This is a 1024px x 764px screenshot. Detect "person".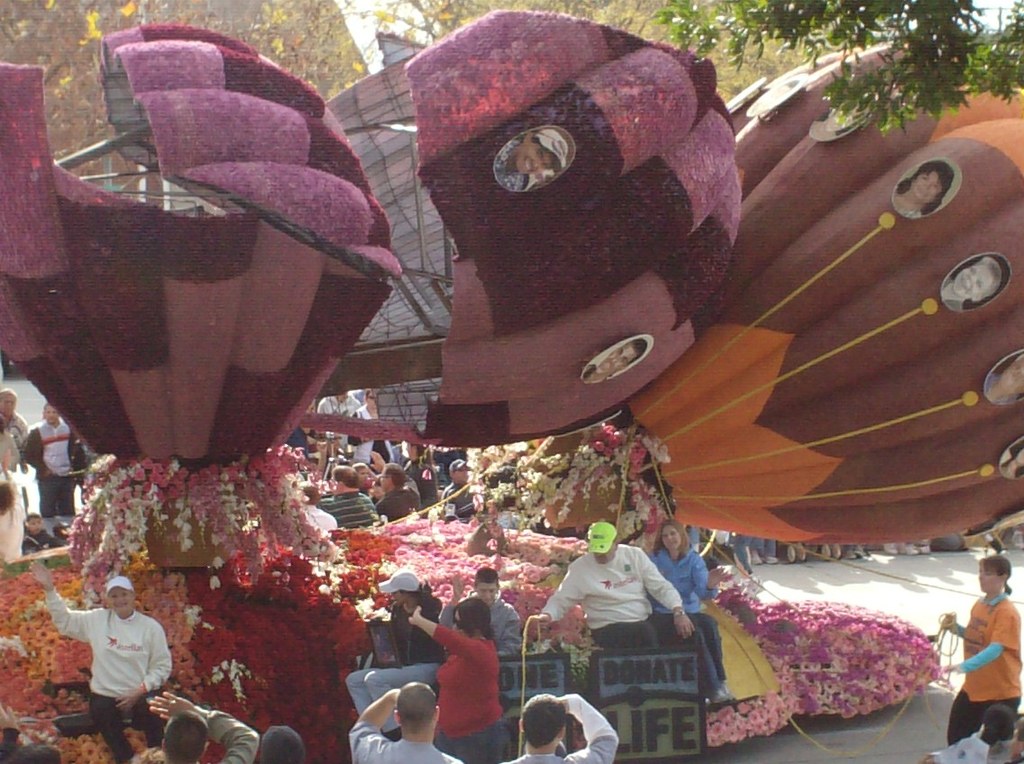
940 258 1002 311.
